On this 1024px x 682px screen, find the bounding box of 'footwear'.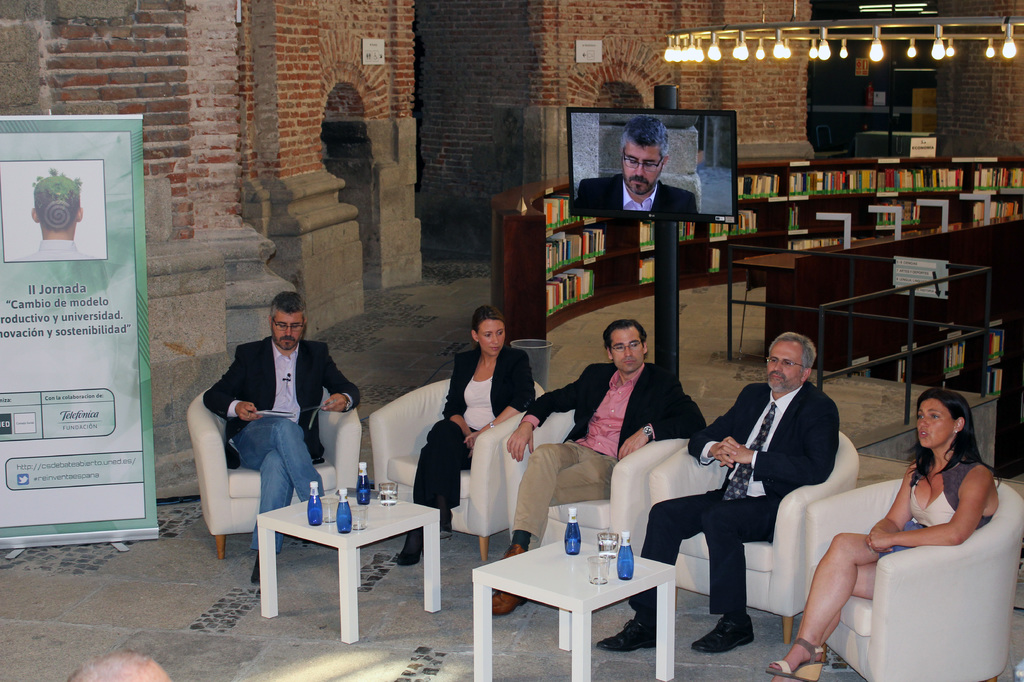
Bounding box: (x1=691, y1=613, x2=753, y2=656).
